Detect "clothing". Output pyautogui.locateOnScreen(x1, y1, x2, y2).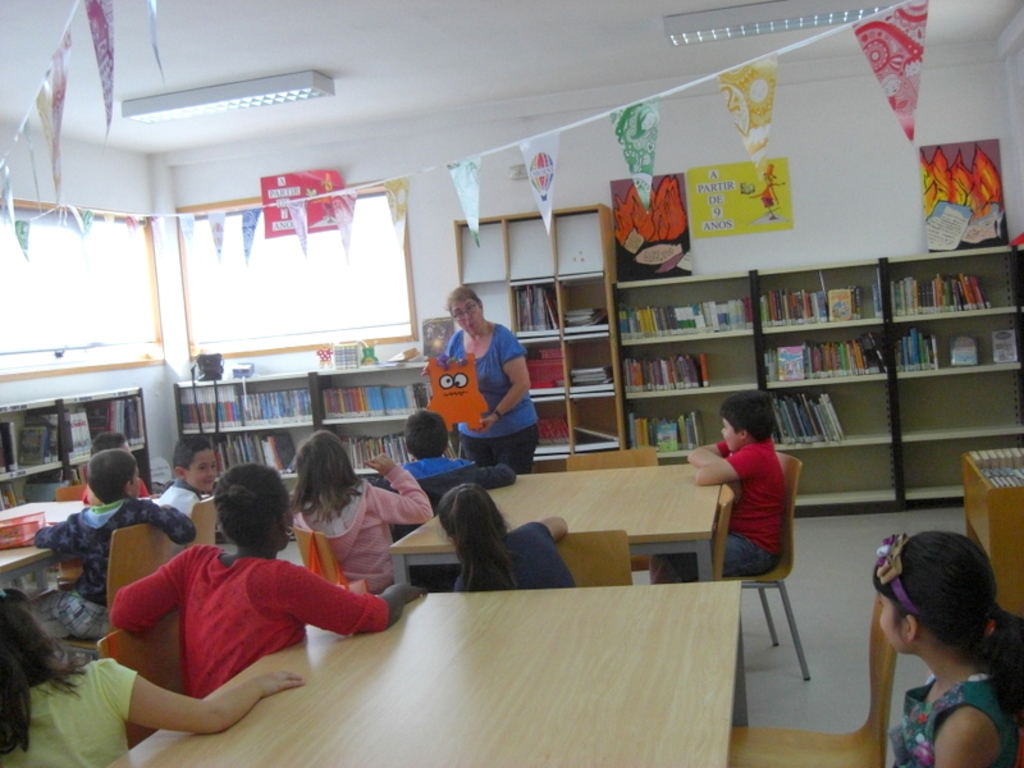
pyautogui.locateOnScreen(451, 524, 581, 591).
